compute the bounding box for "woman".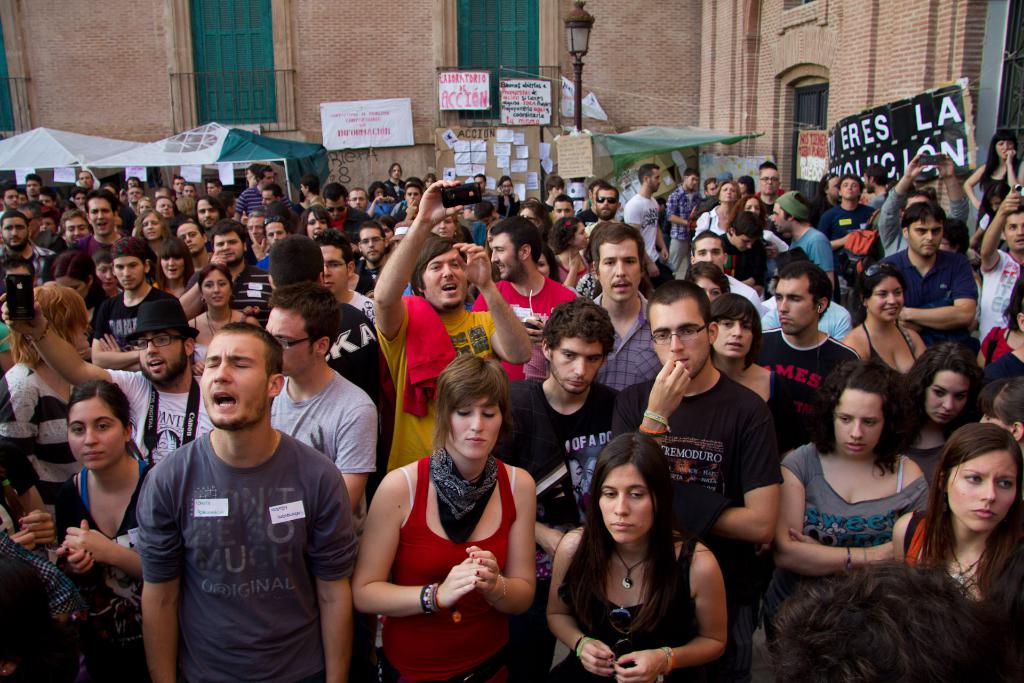
(left=430, top=214, right=463, bottom=244).
